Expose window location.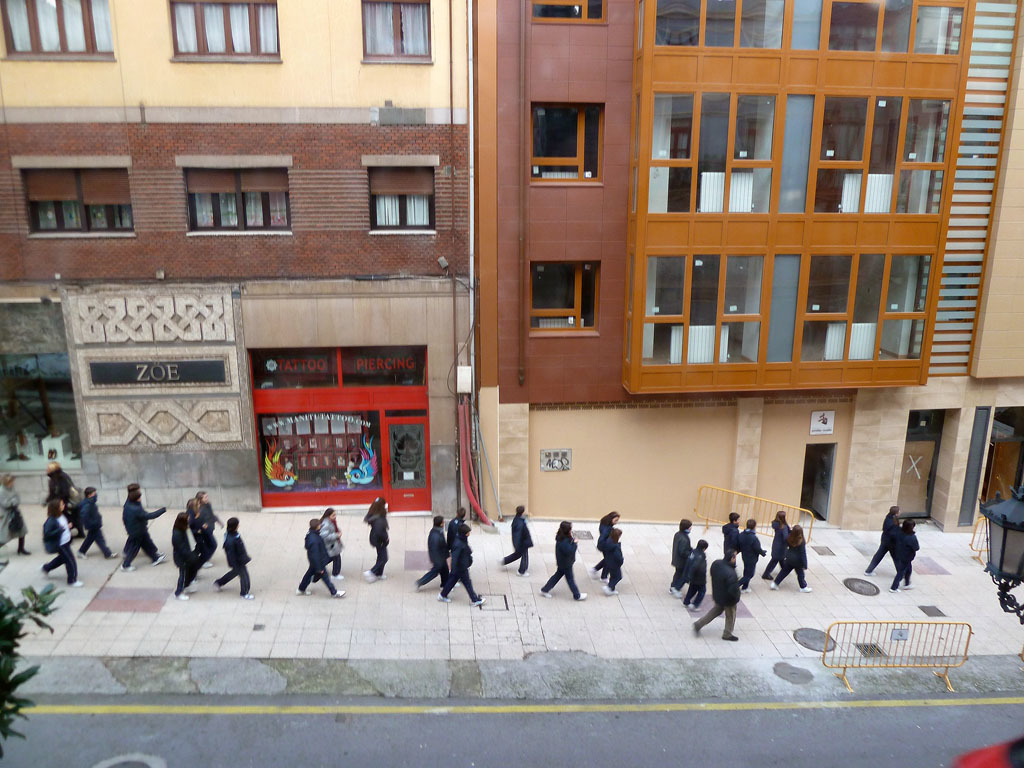
Exposed at pyautogui.locateOnScreen(793, 243, 937, 370).
